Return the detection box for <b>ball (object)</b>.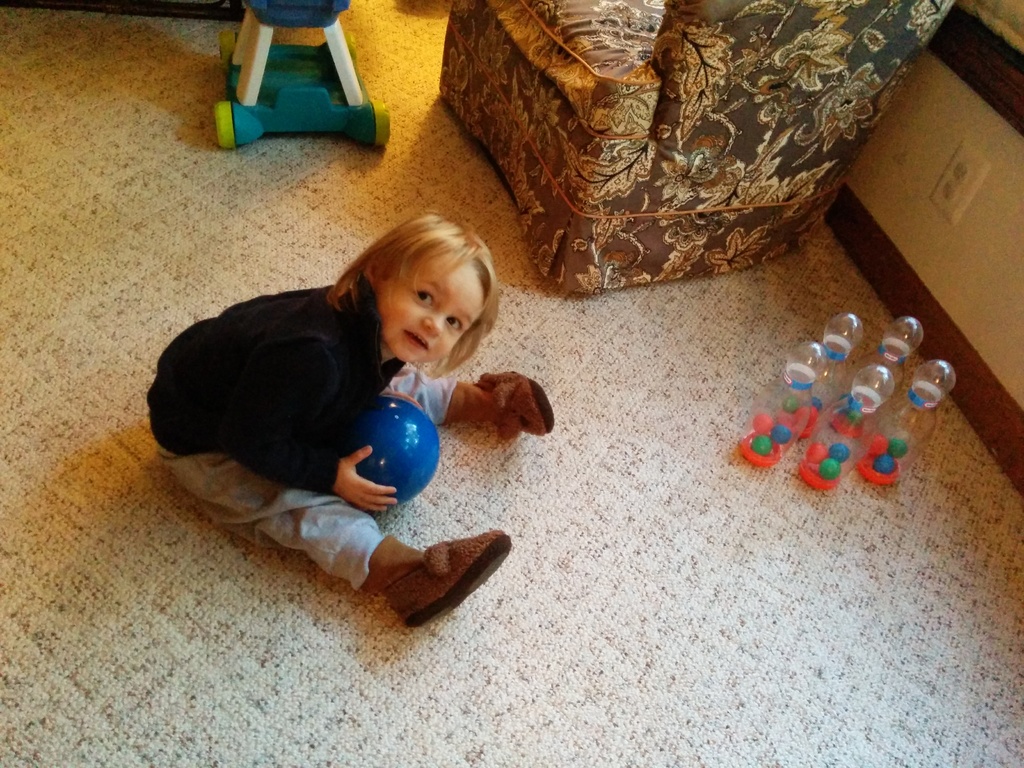
bbox(851, 410, 863, 420).
